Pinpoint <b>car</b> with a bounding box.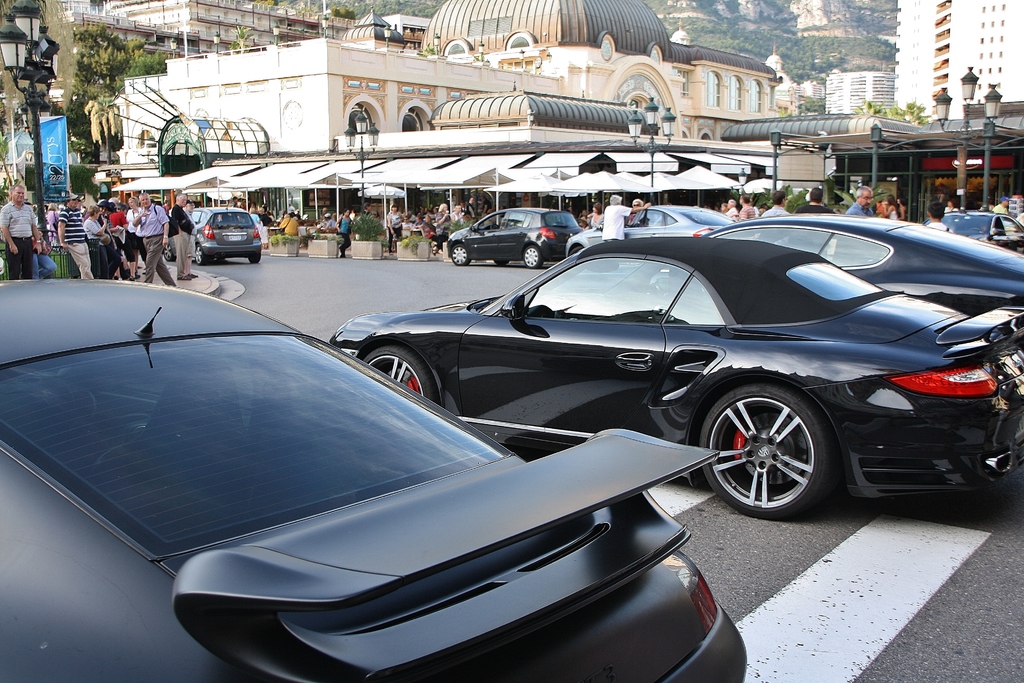
rect(0, 276, 749, 682).
